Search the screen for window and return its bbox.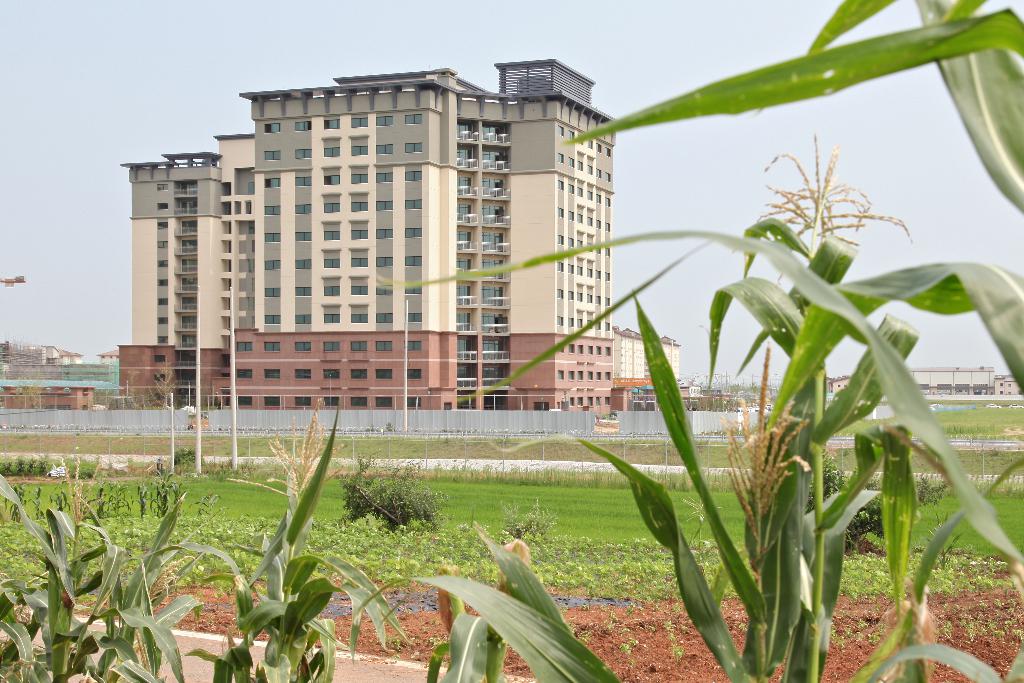
Found: Rect(295, 287, 311, 293).
